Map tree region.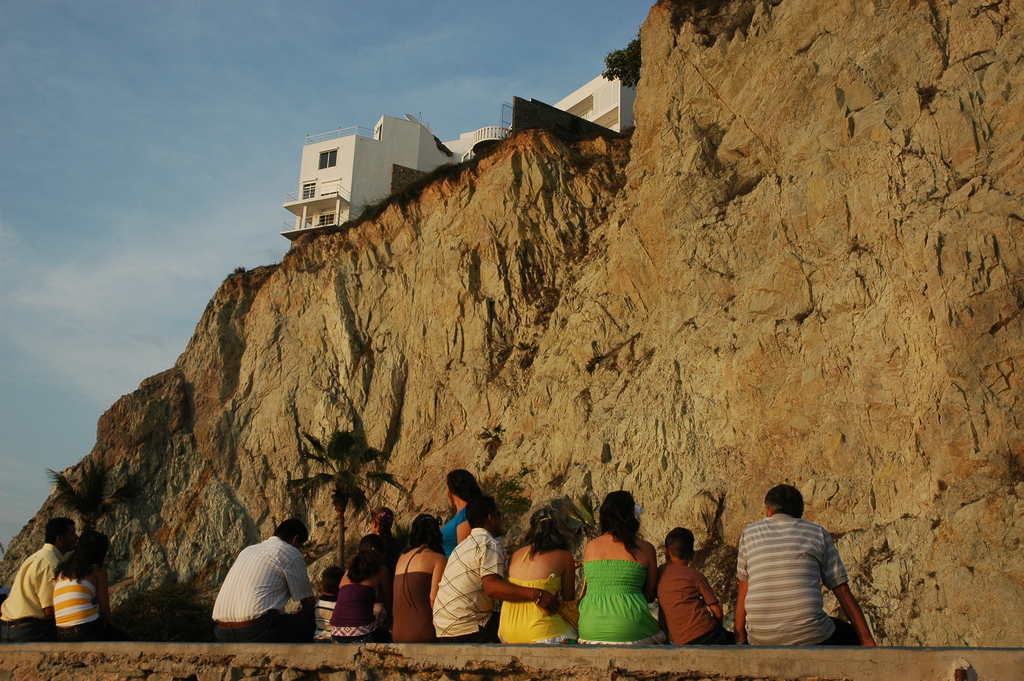
Mapped to rect(47, 449, 162, 532).
